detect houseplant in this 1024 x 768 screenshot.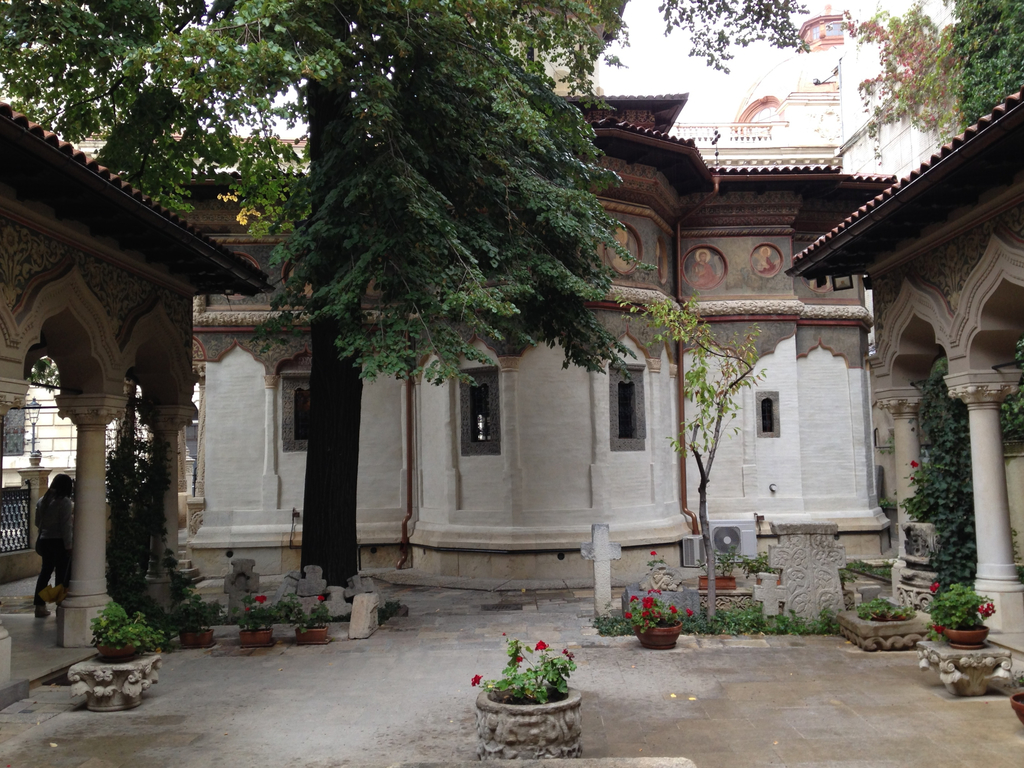
Detection: select_region(996, 668, 1023, 723).
